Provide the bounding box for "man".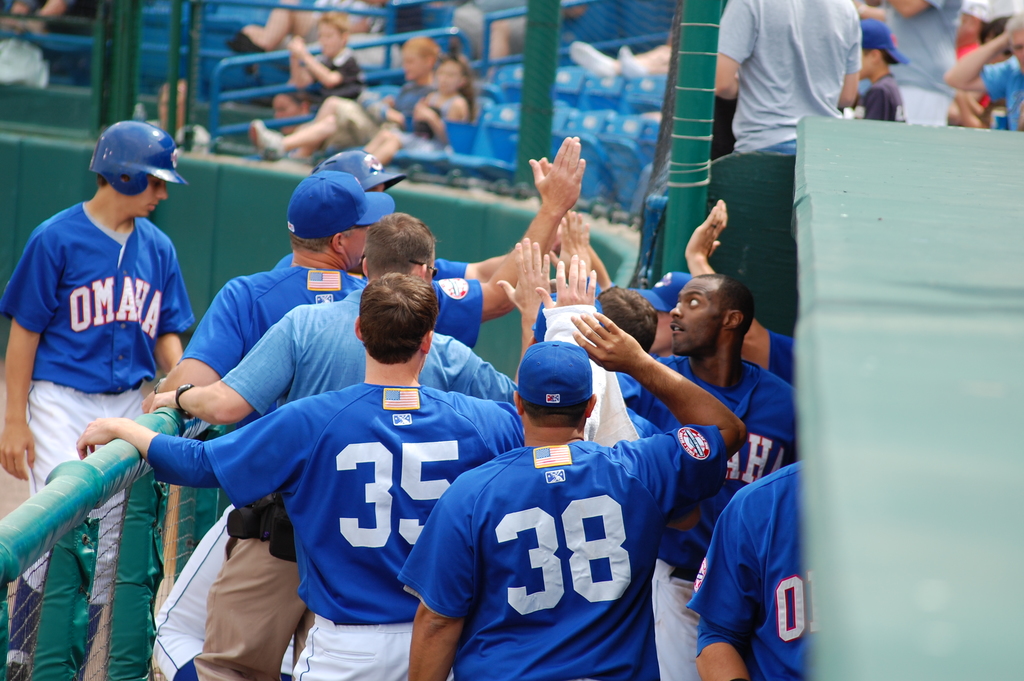
box=[711, 0, 858, 151].
